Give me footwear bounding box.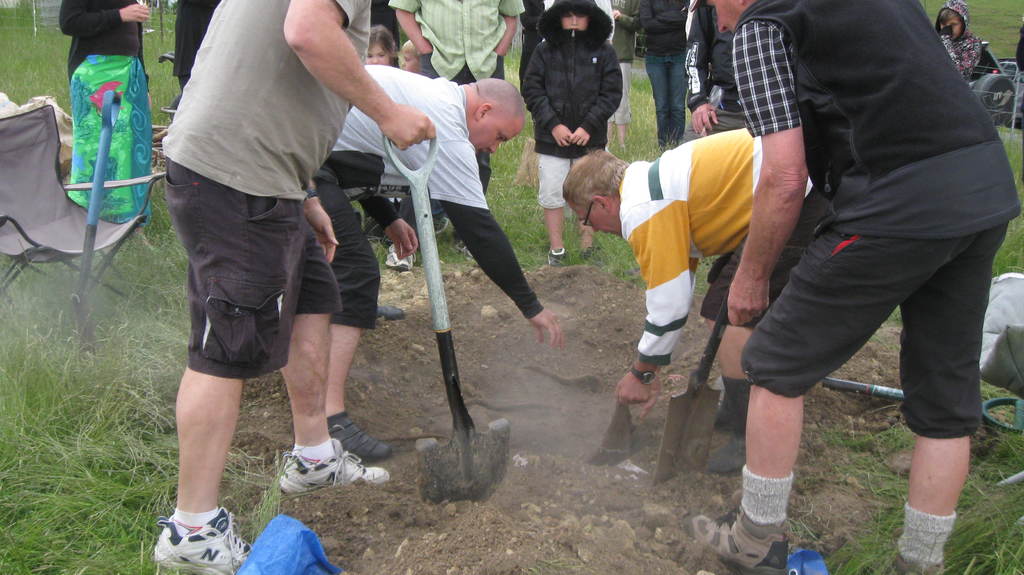
(left=694, top=508, right=793, bottom=574).
